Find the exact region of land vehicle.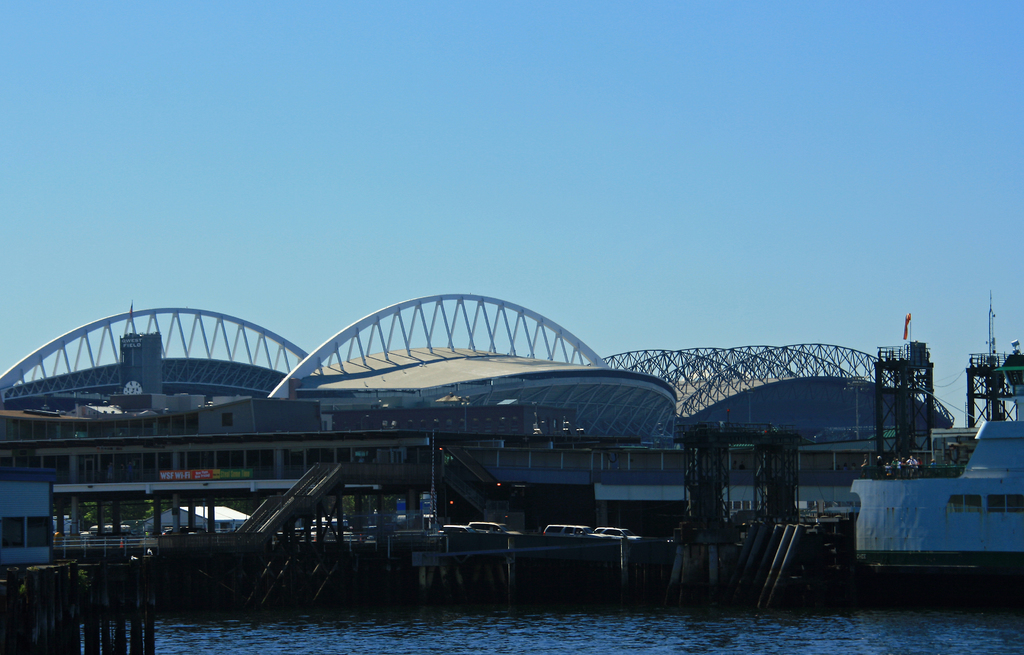
Exact region: x1=598 y1=524 x2=642 y2=537.
